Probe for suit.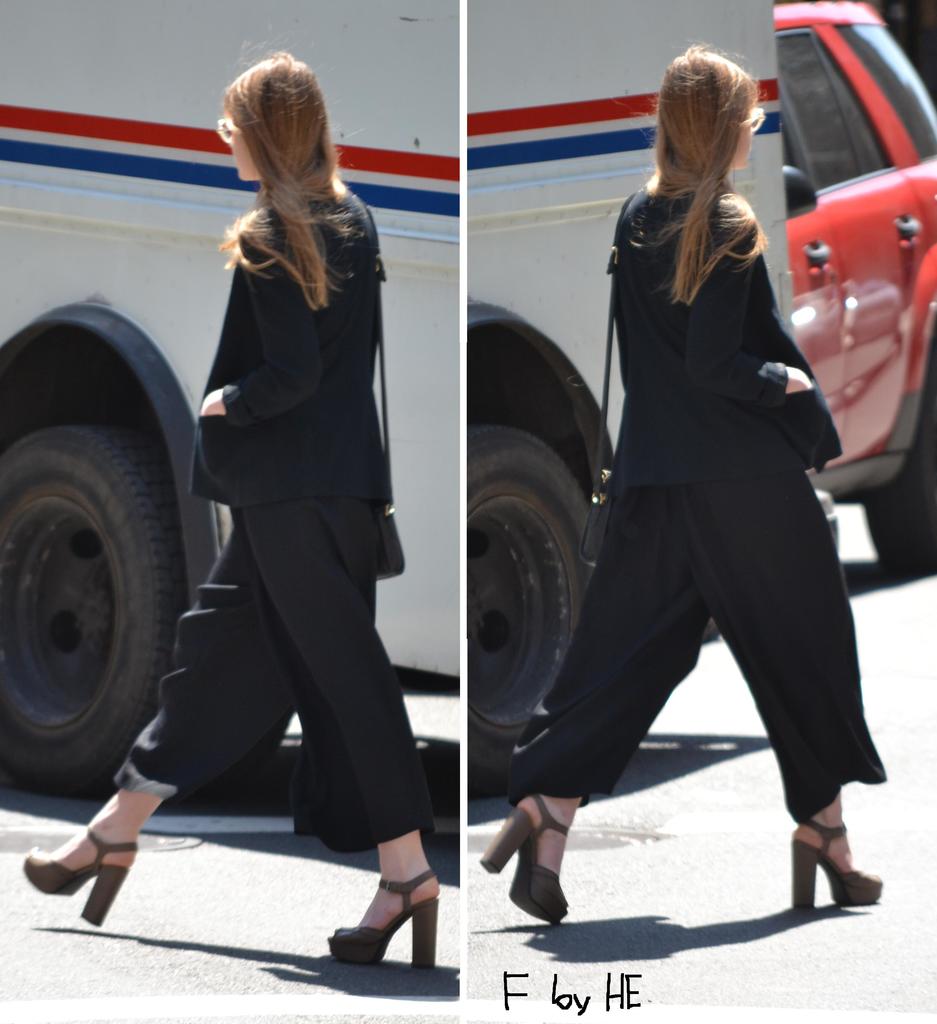
Probe result: [left=136, top=108, right=433, bottom=916].
